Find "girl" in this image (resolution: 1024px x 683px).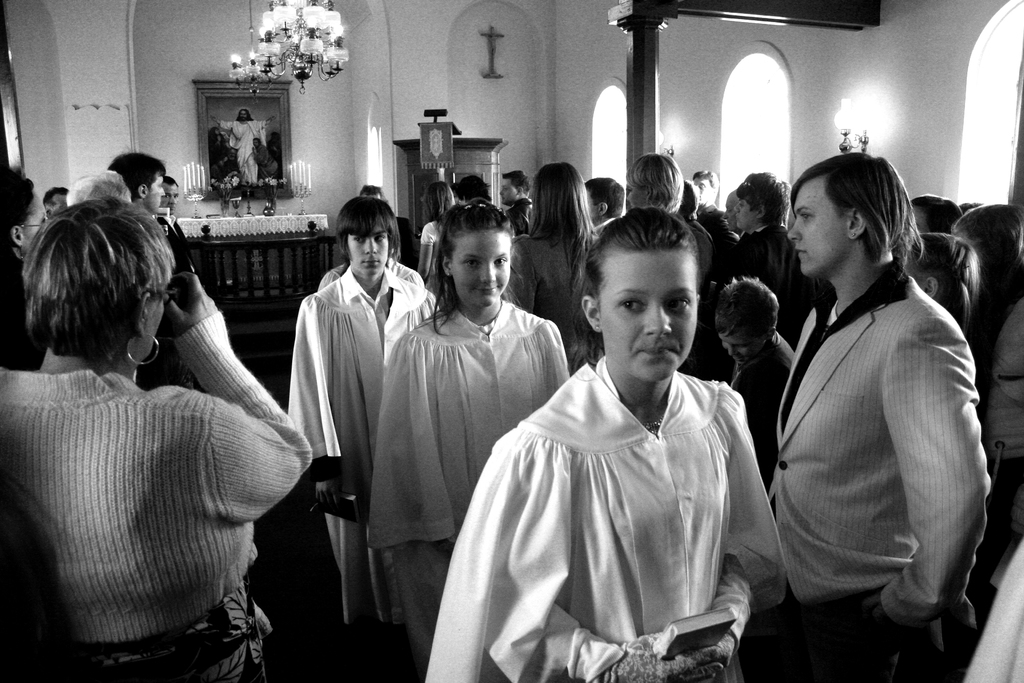
[x1=904, y1=231, x2=982, y2=336].
